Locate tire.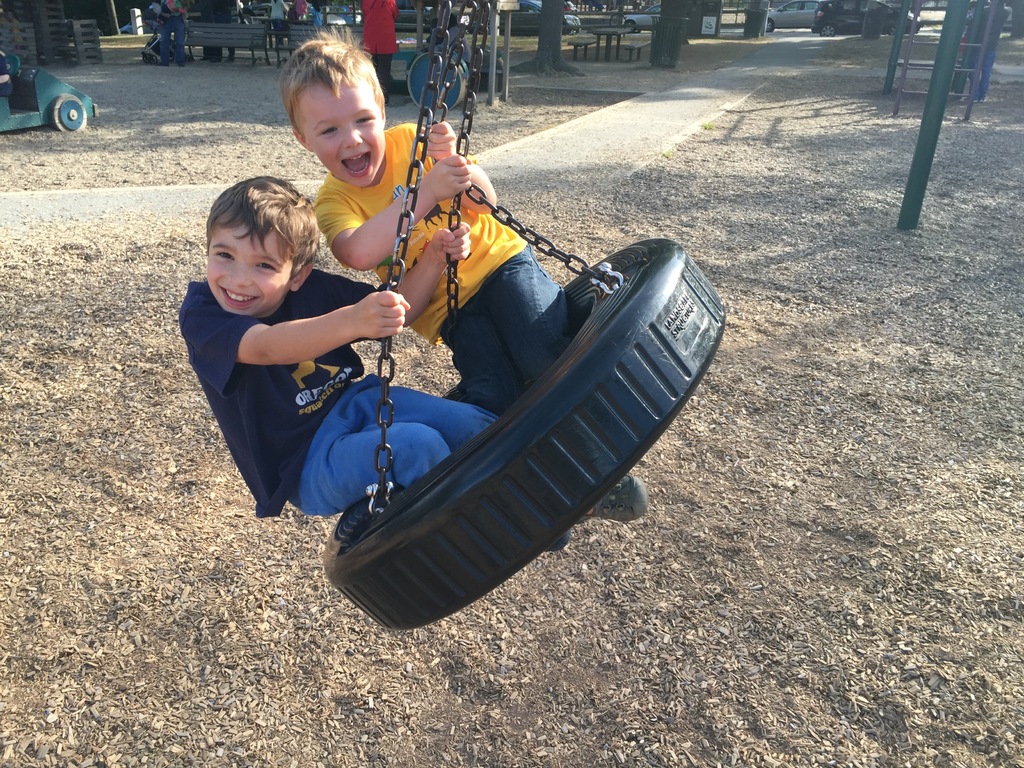
Bounding box: BBox(145, 55, 149, 63).
